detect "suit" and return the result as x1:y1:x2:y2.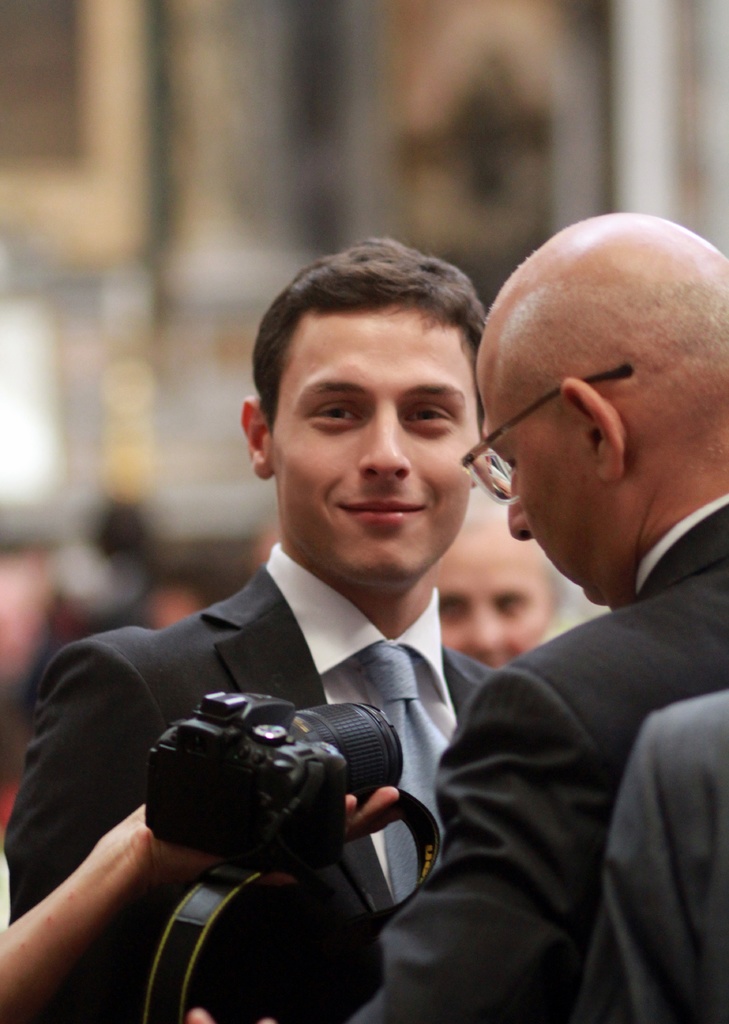
355:488:728:1023.
